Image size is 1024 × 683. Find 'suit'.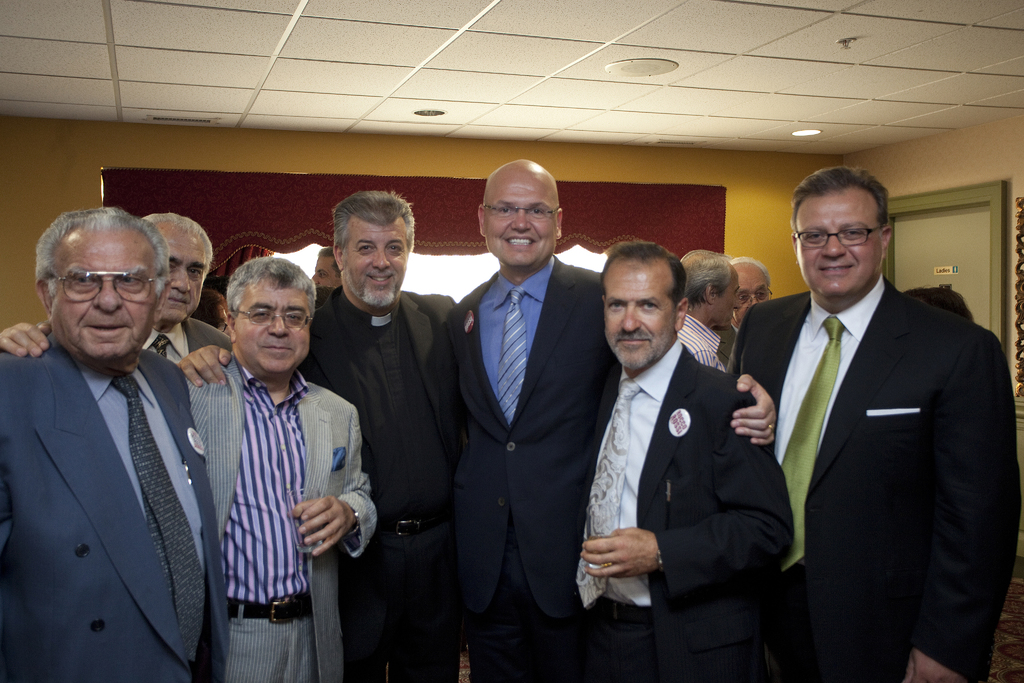
rect(188, 356, 381, 682).
